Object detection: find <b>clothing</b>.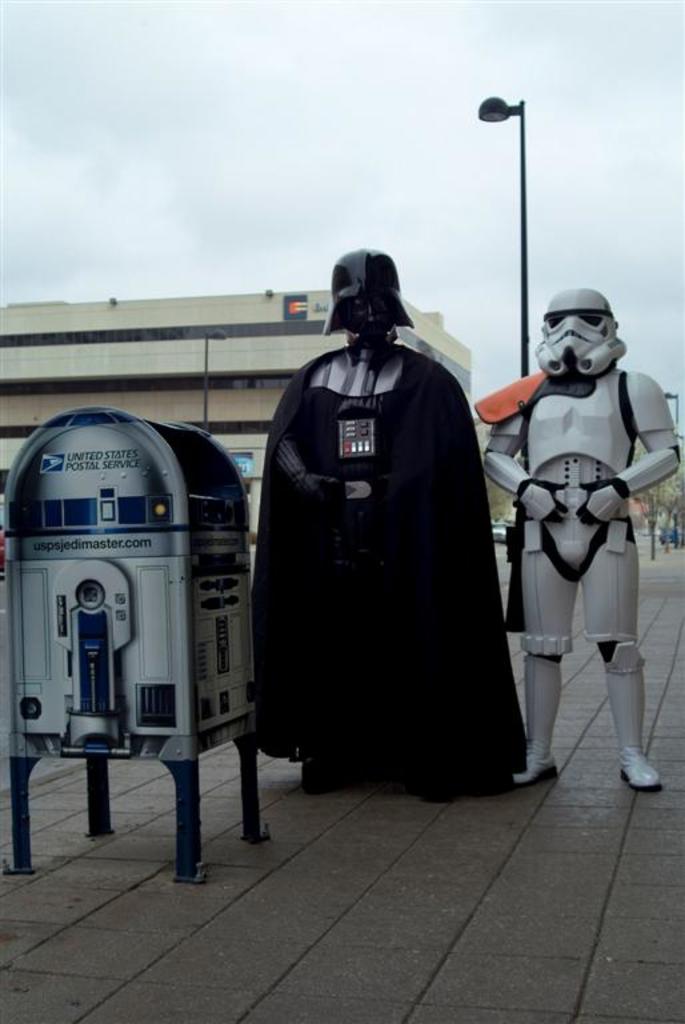
(left=476, top=363, right=676, bottom=673).
